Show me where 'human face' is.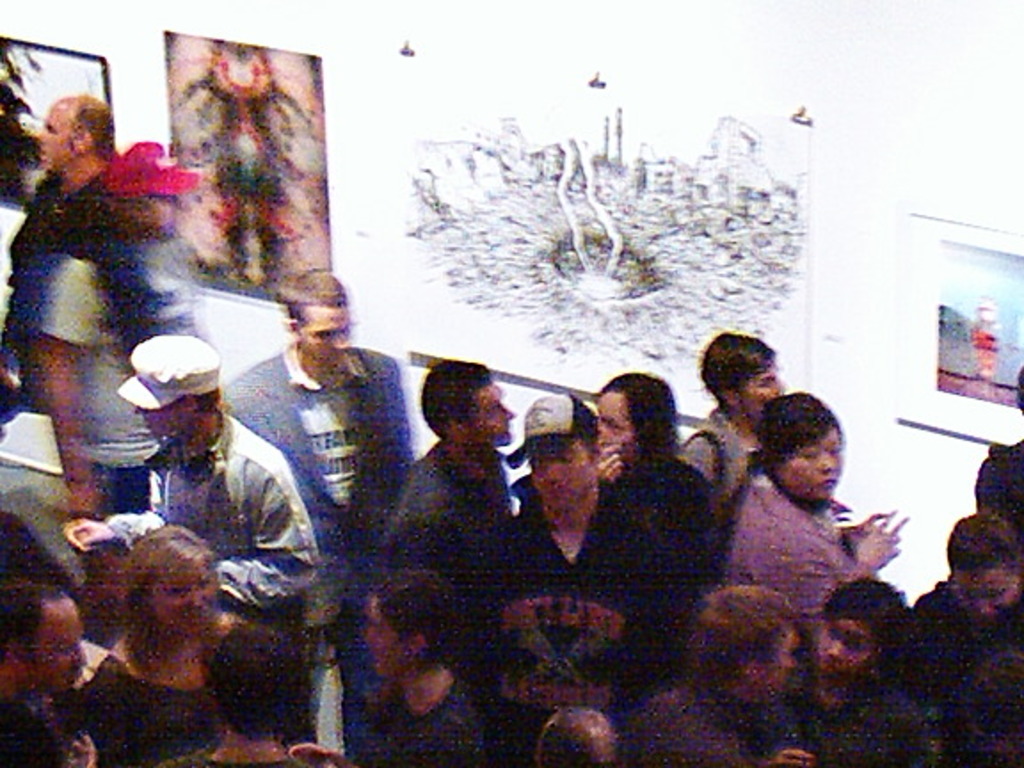
'human face' is at bbox(777, 430, 841, 500).
